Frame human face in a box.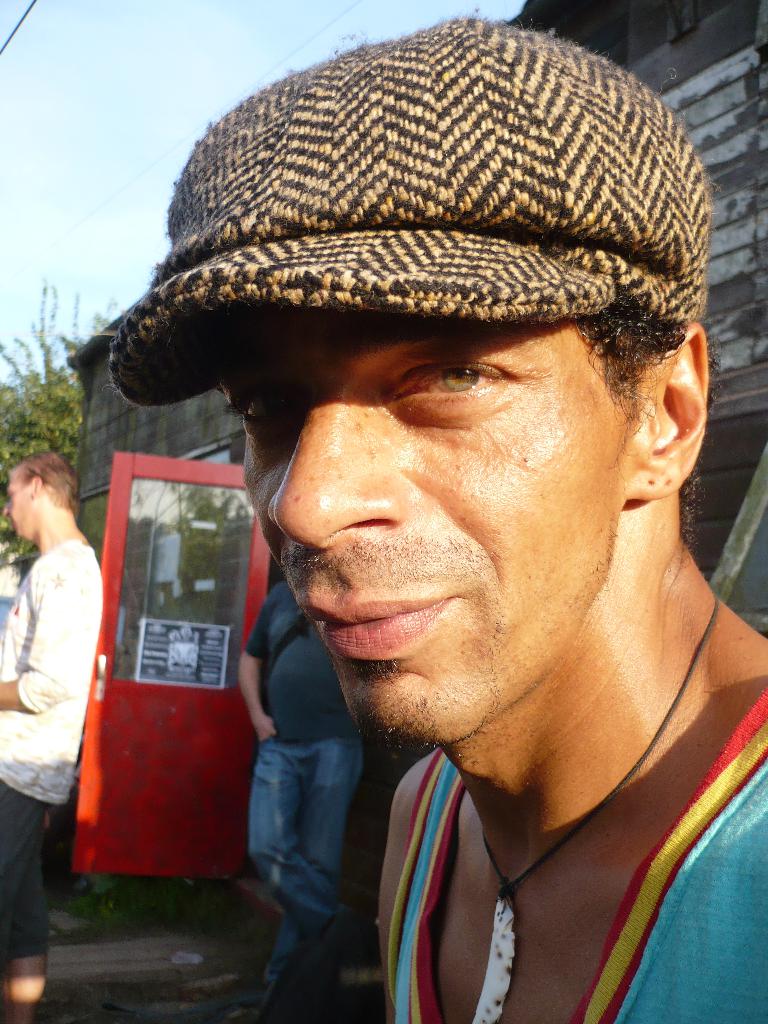
5:467:38:542.
